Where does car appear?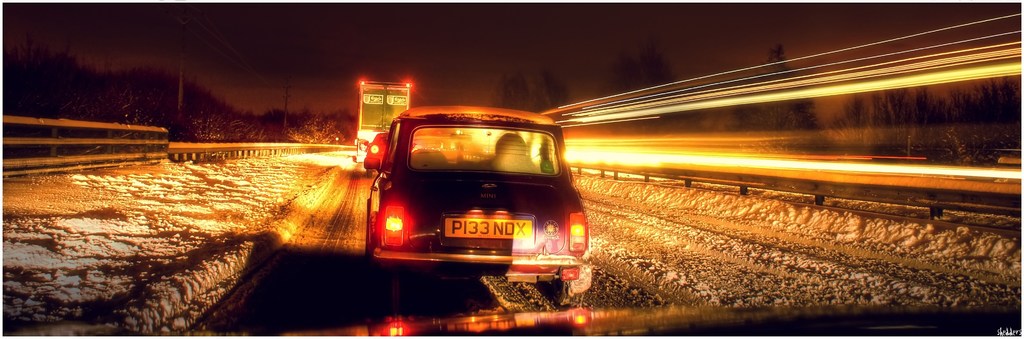
Appears at (368,305,1023,338).
